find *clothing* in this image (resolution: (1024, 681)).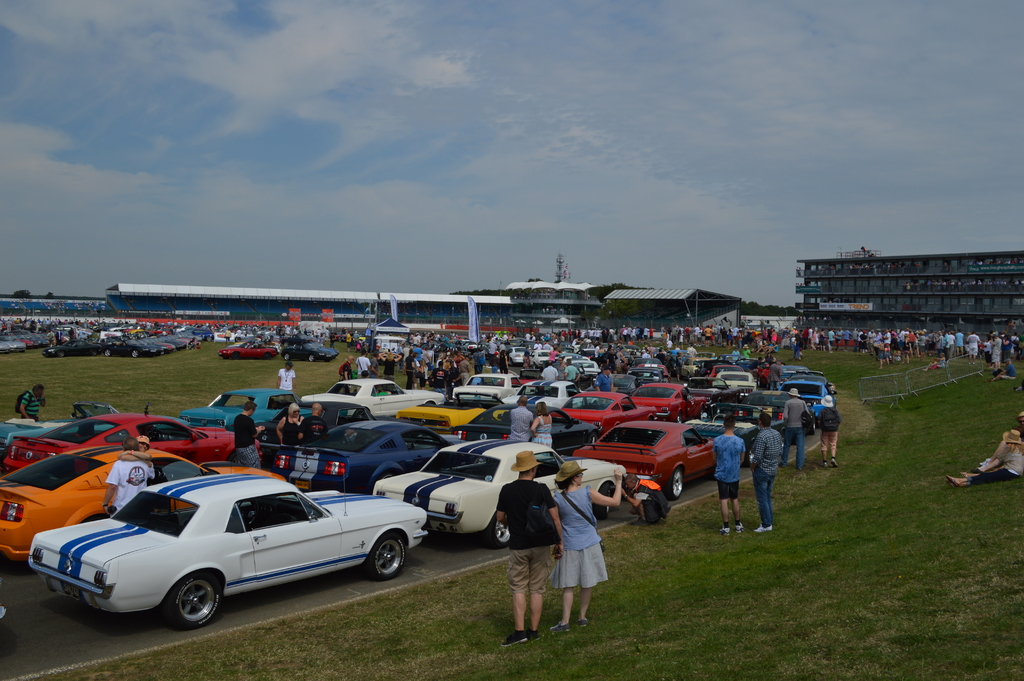
[562,477,617,614].
